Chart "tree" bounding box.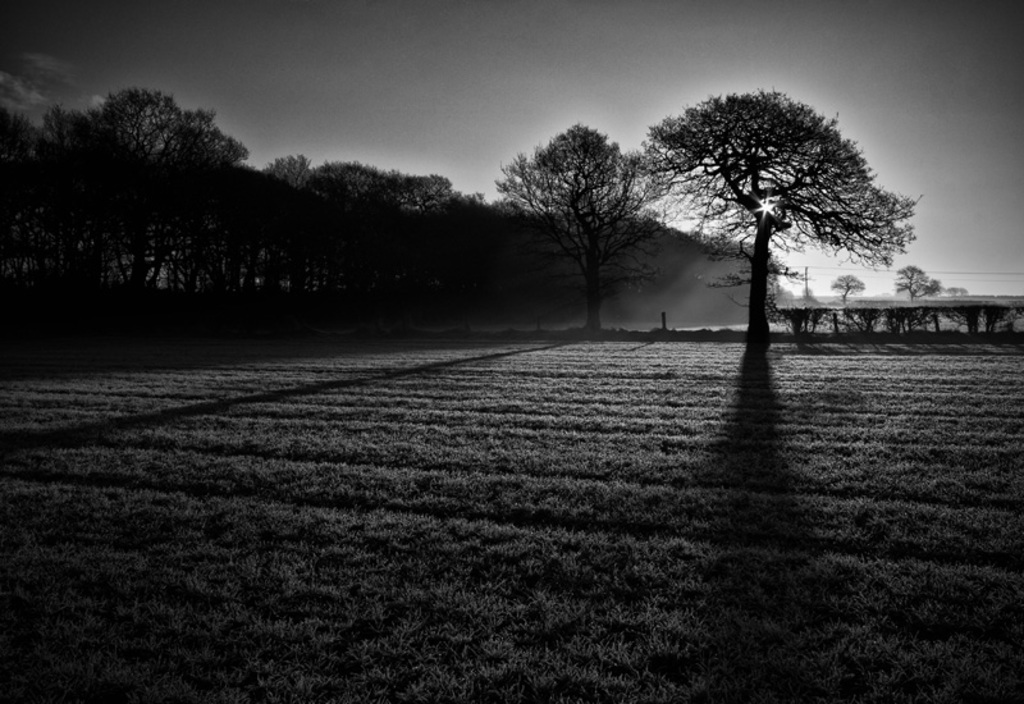
Charted: <region>892, 259, 934, 302</region>.
